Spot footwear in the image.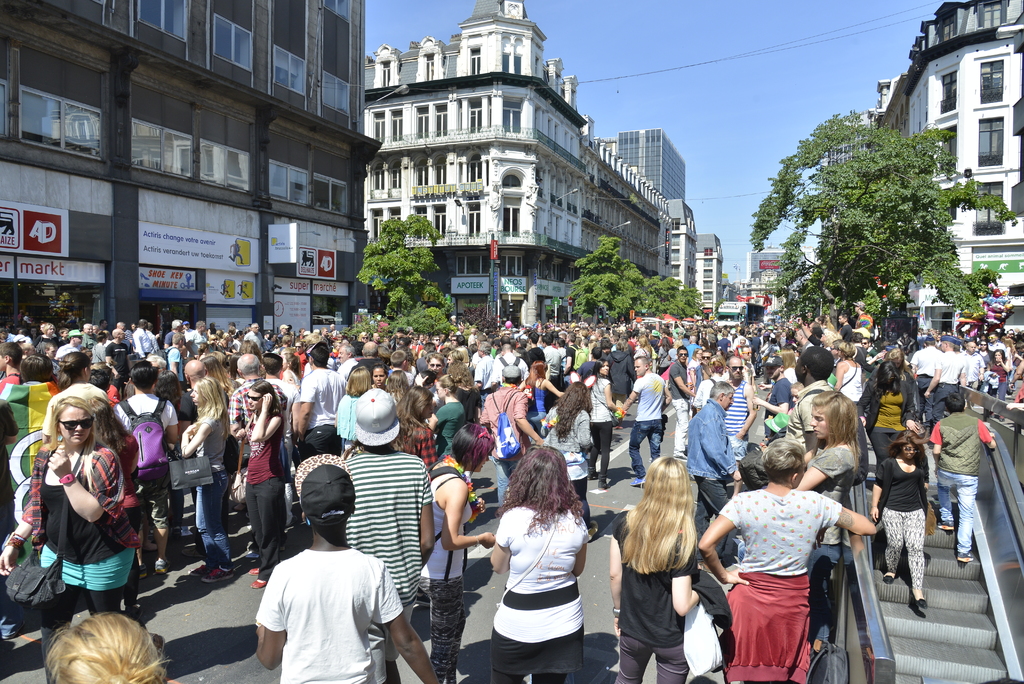
footwear found at 955/549/975/569.
